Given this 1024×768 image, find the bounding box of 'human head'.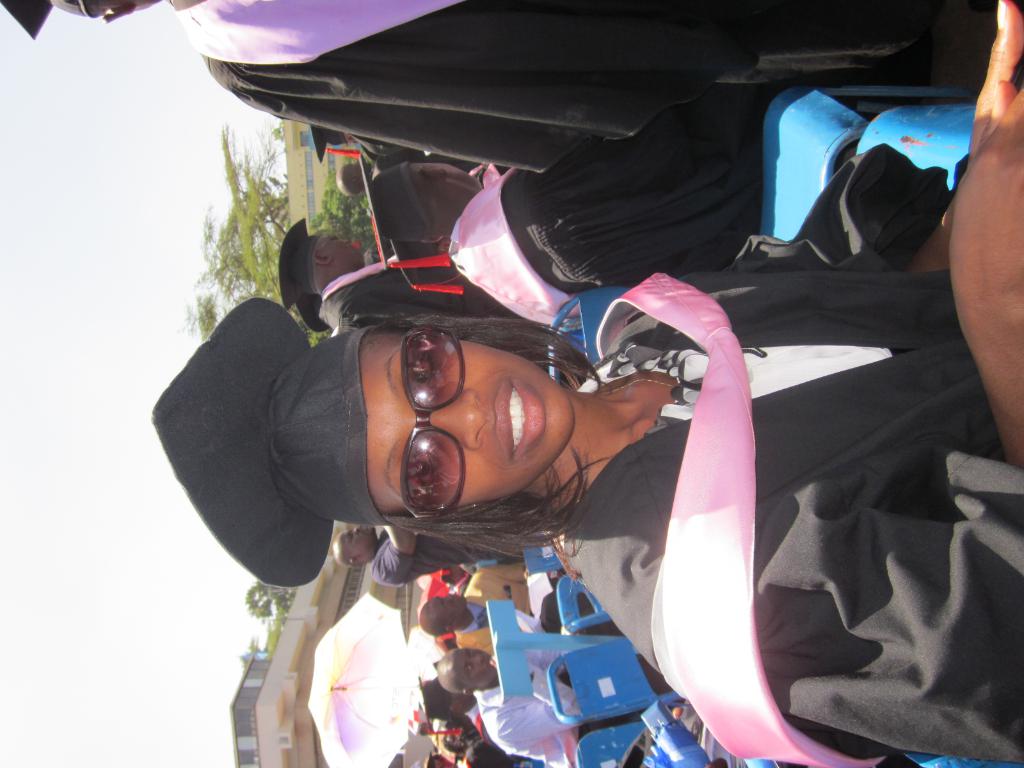
(x1=282, y1=230, x2=366, y2=296).
